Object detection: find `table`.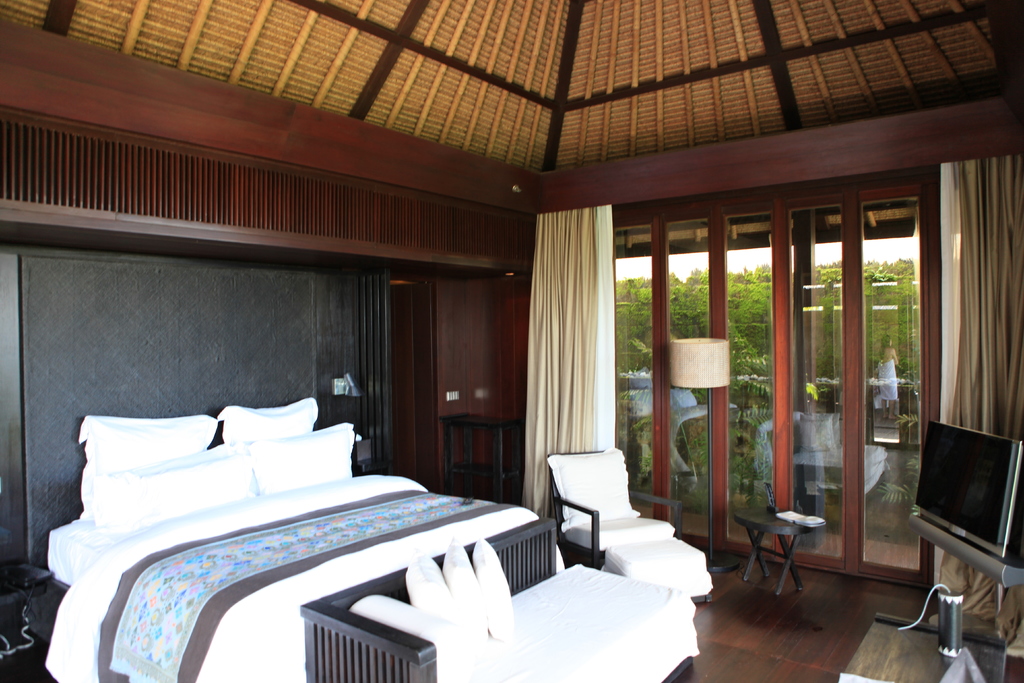
(737, 515, 838, 598).
